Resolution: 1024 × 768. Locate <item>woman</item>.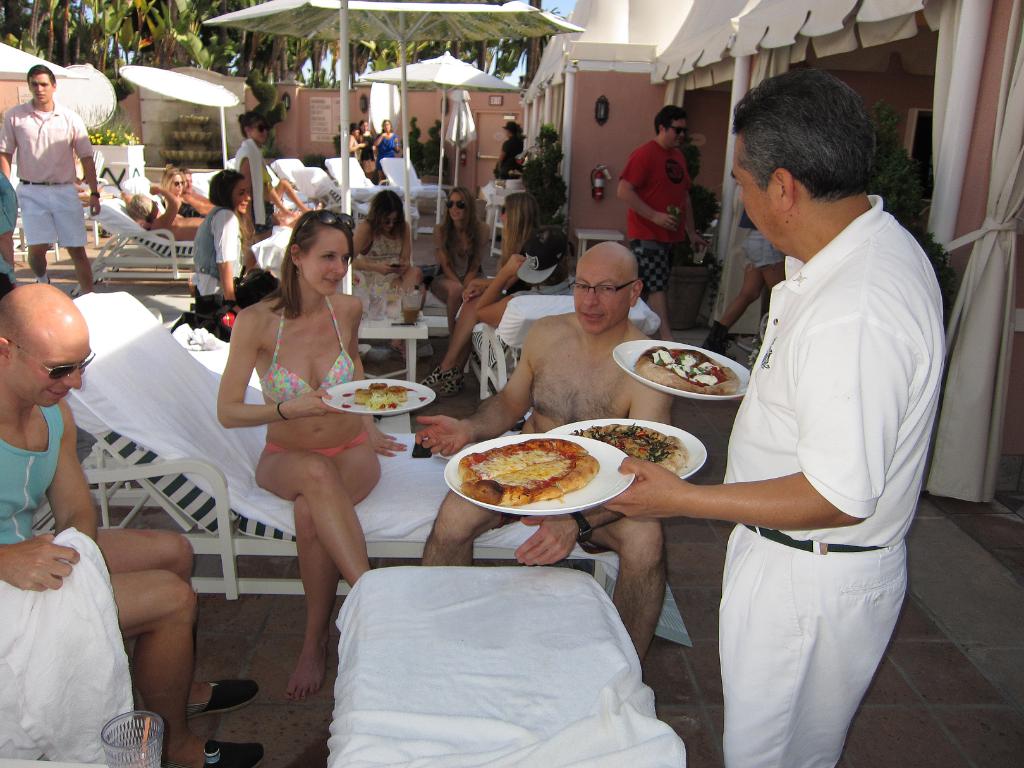
rect(226, 107, 303, 244).
